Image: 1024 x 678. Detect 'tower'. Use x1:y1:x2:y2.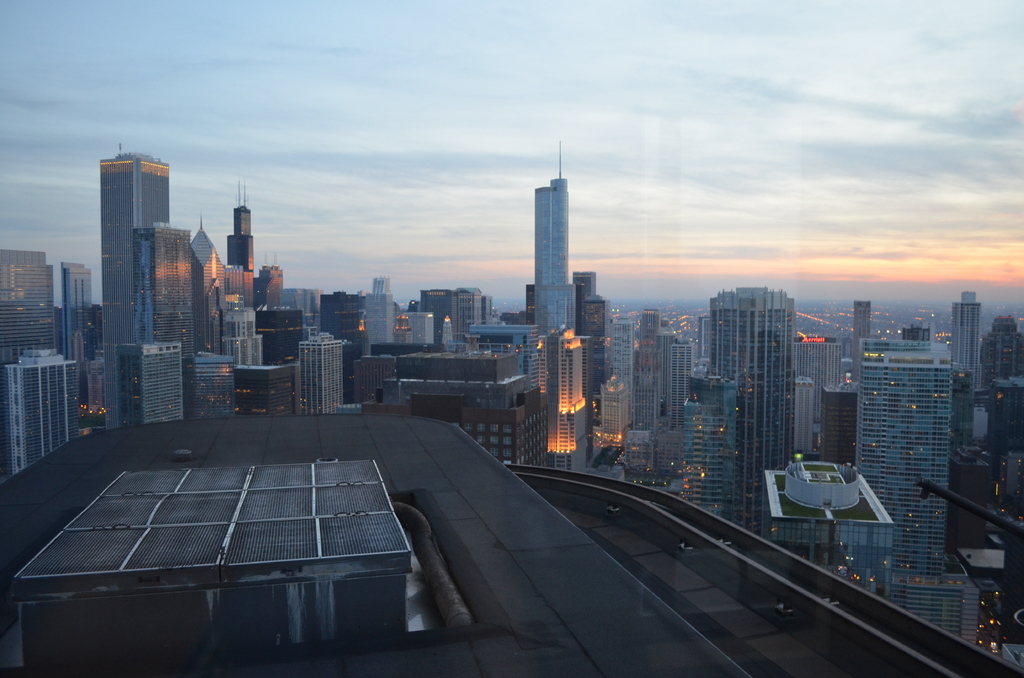
851:297:871:403.
